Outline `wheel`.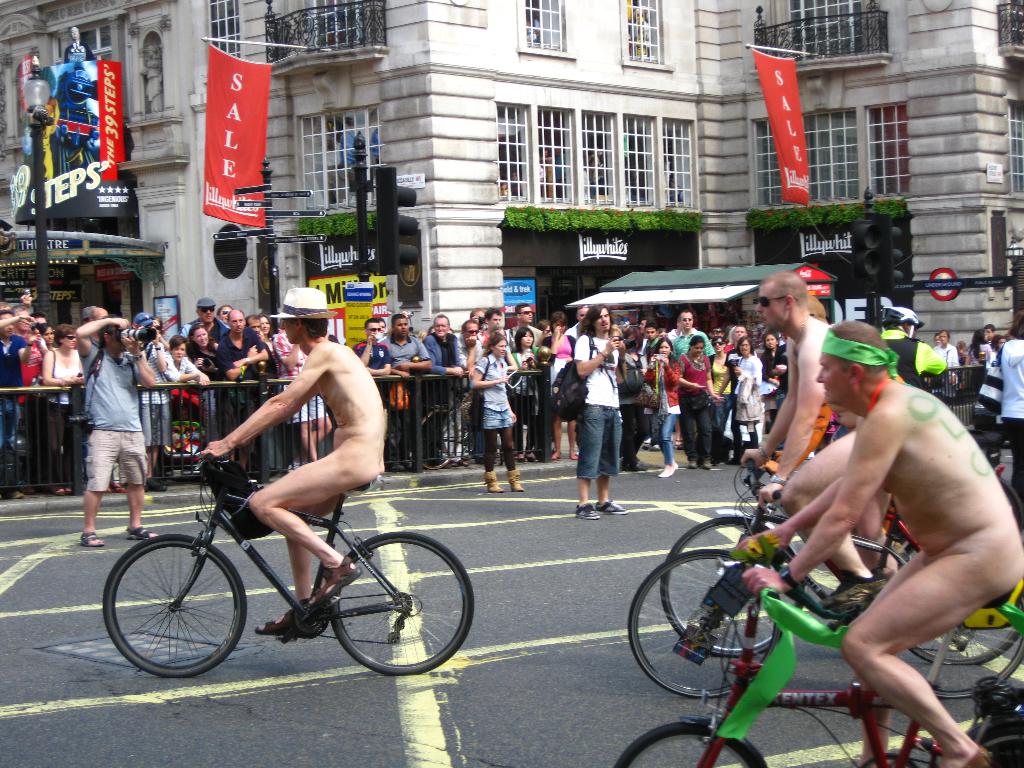
Outline: [left=626, top=547, right=779, bottom=699].
